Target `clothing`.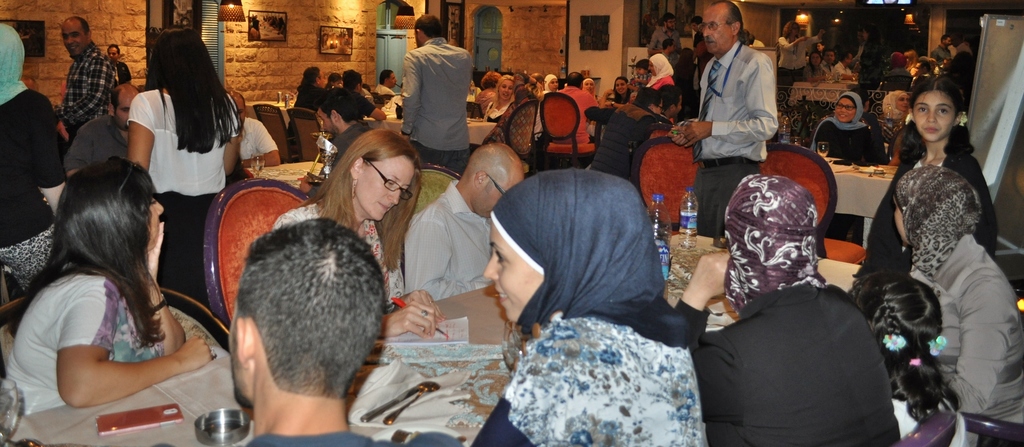
Target region: l=398, t=186, r=496, b=308.
